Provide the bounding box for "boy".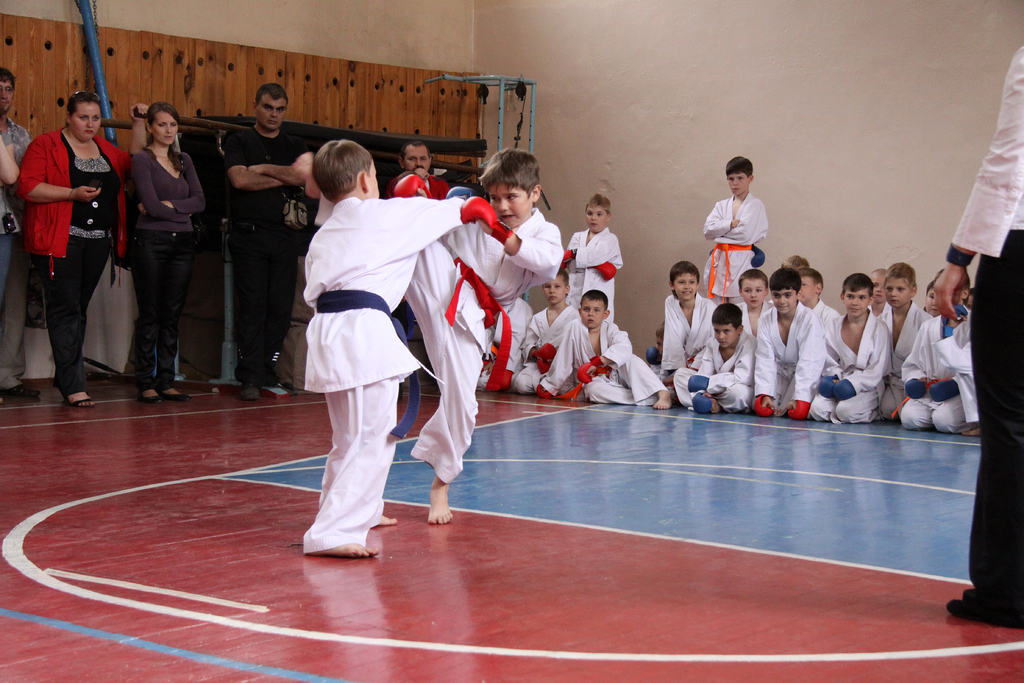
detection(892, 270, 979, 448).
